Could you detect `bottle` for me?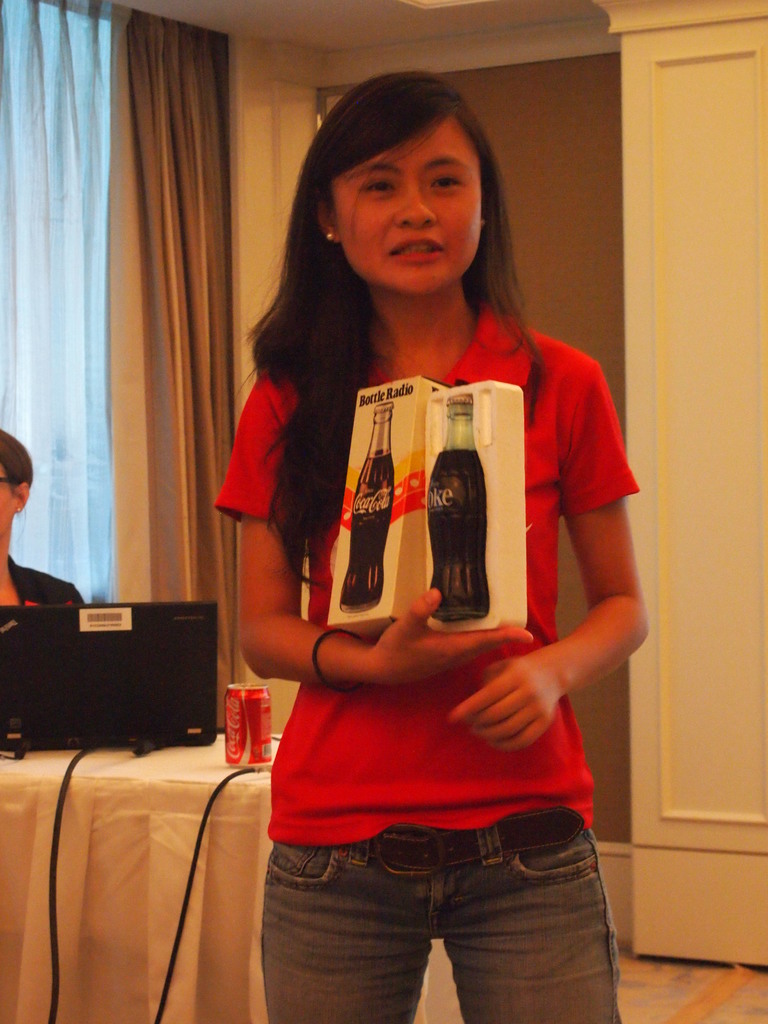
Detection result: select_region(342, 402, 403, 621).
